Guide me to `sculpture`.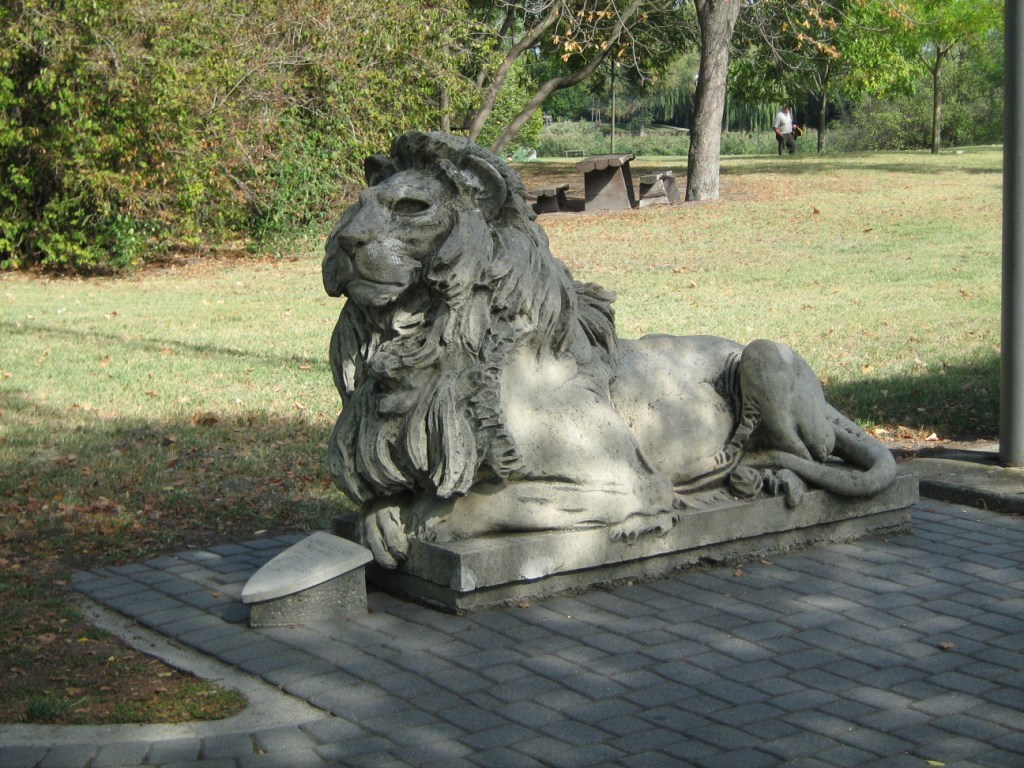
Guidance: (333, 125, 951, 604).
